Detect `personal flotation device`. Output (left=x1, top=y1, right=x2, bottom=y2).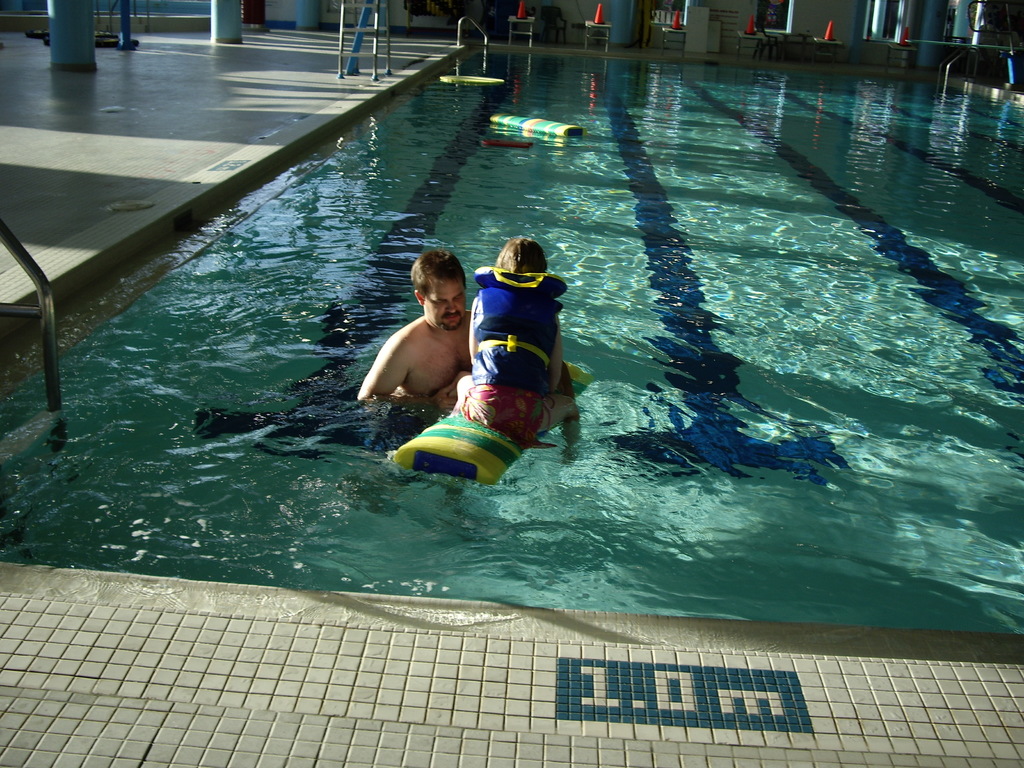
(left=468, top=265, right=565, bottom=388).
